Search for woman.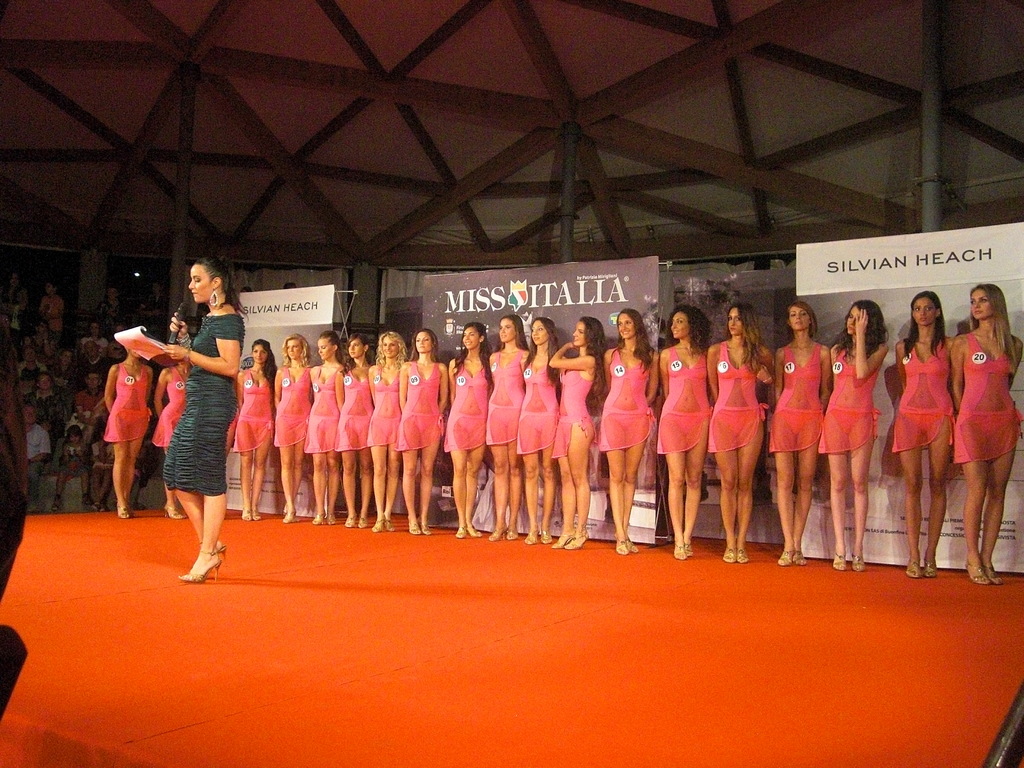
Found at <region>596, 305, 668, 556</region>.
